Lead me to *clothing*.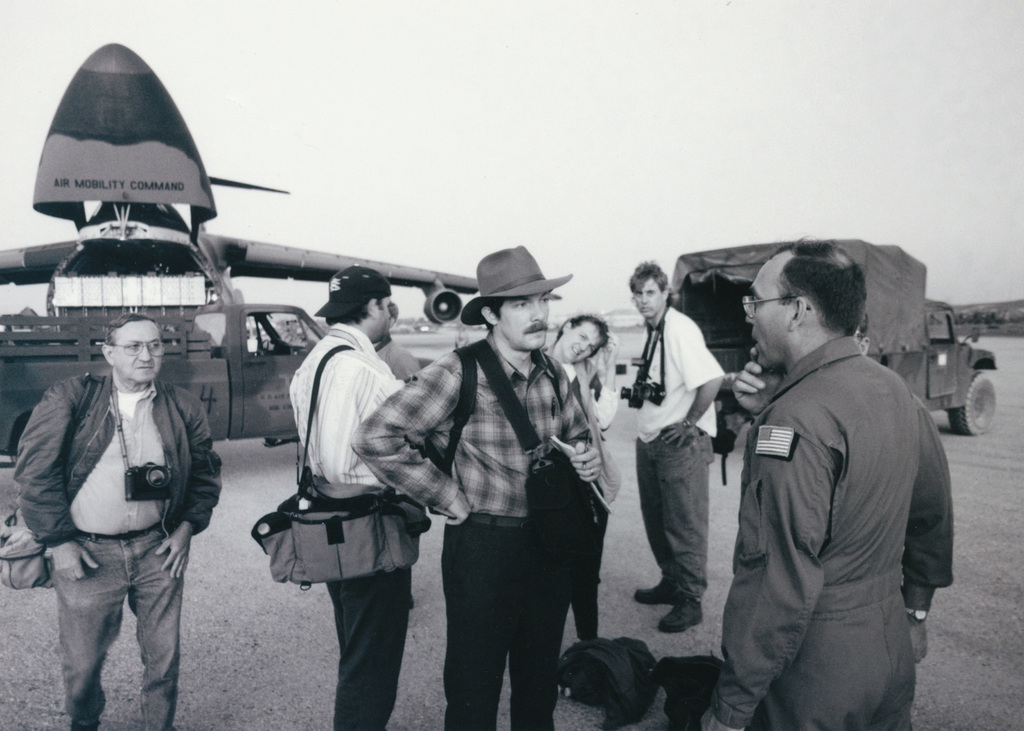
Lead to rect(698, 330, 953, 730).
